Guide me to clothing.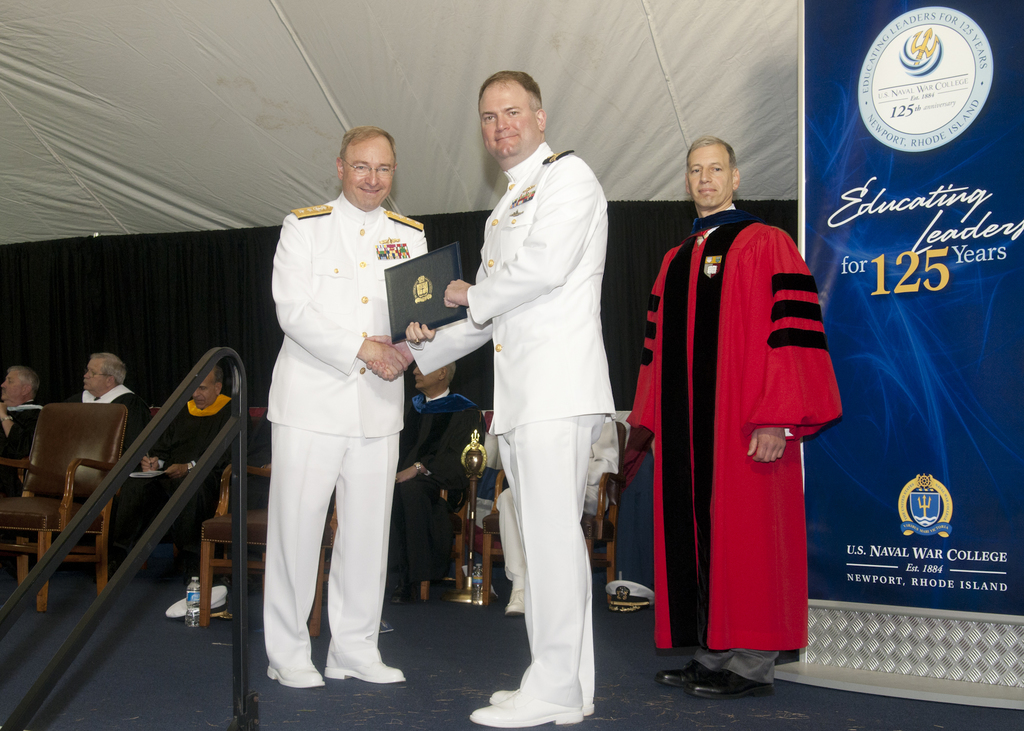
Guidance: bbox=(269, 187, 433, 671).
